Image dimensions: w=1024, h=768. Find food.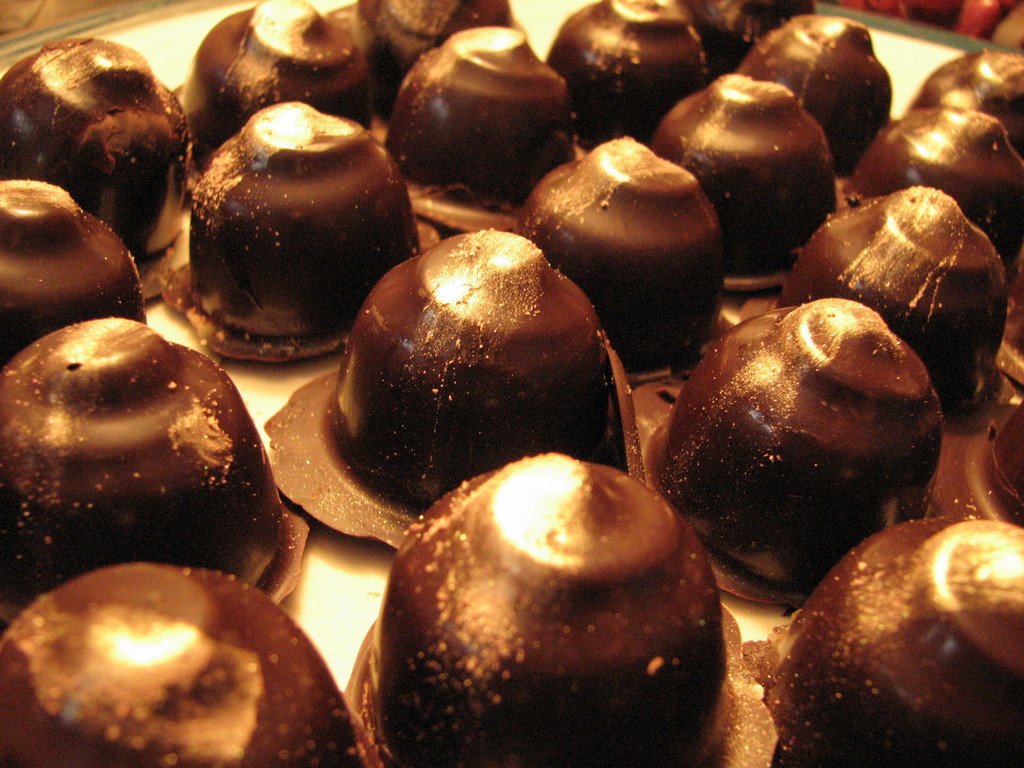
locate(731, 15, 893, 195).
